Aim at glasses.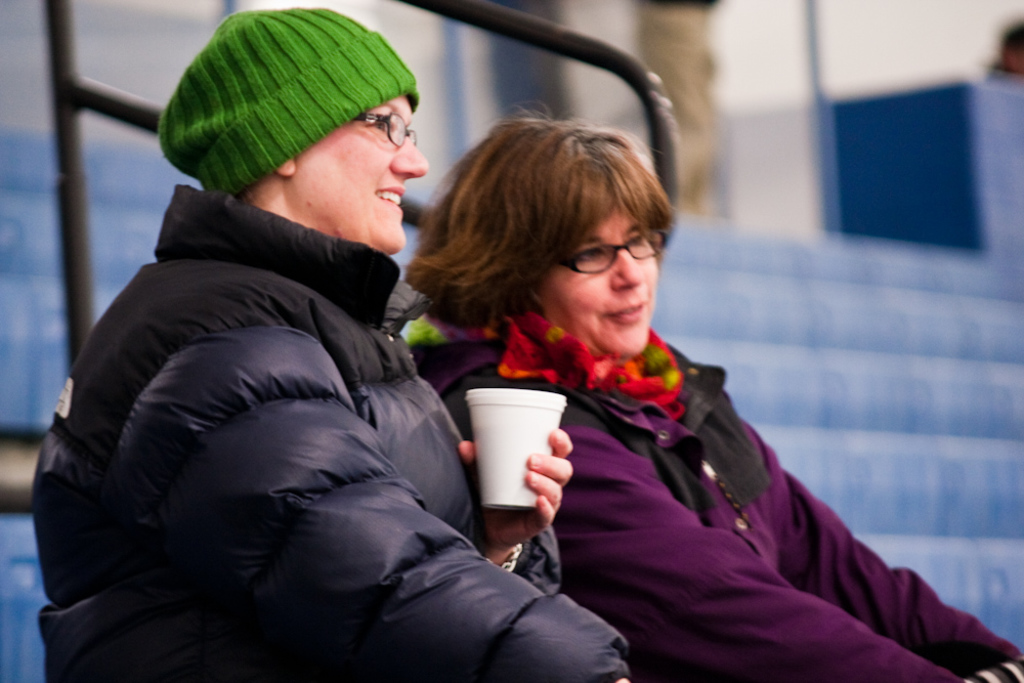
Aimed at pyautogui.locateOnScreen(547, 227, 667, 279).
